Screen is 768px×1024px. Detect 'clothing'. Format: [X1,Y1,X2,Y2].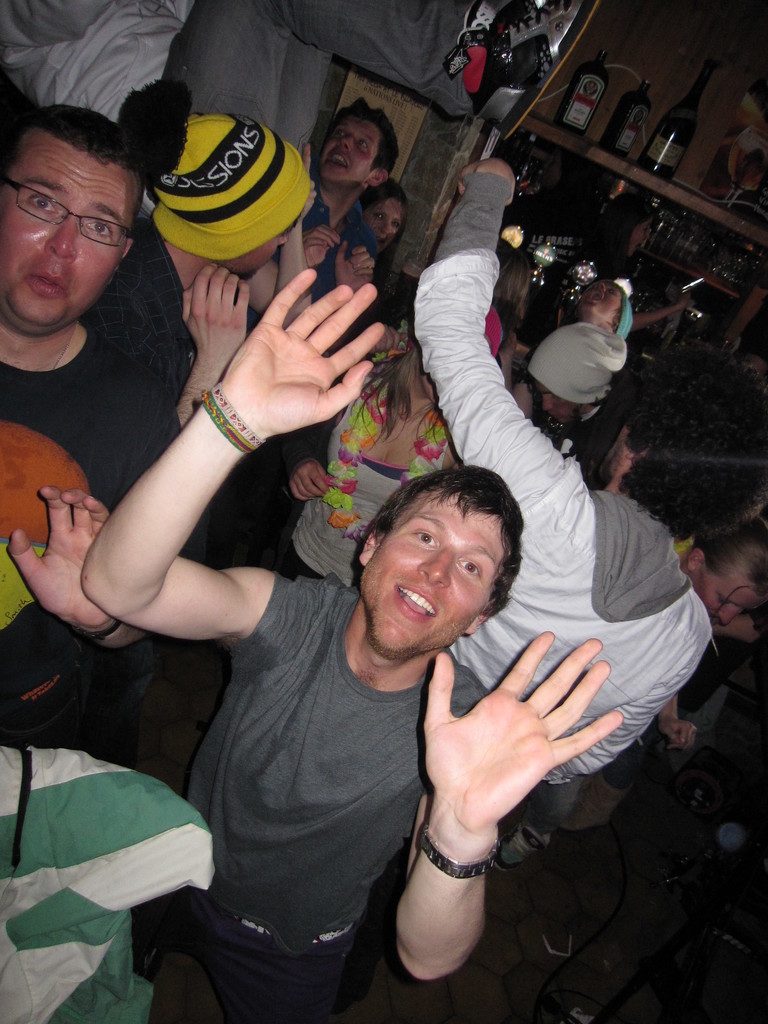
[0,325,208,746].
